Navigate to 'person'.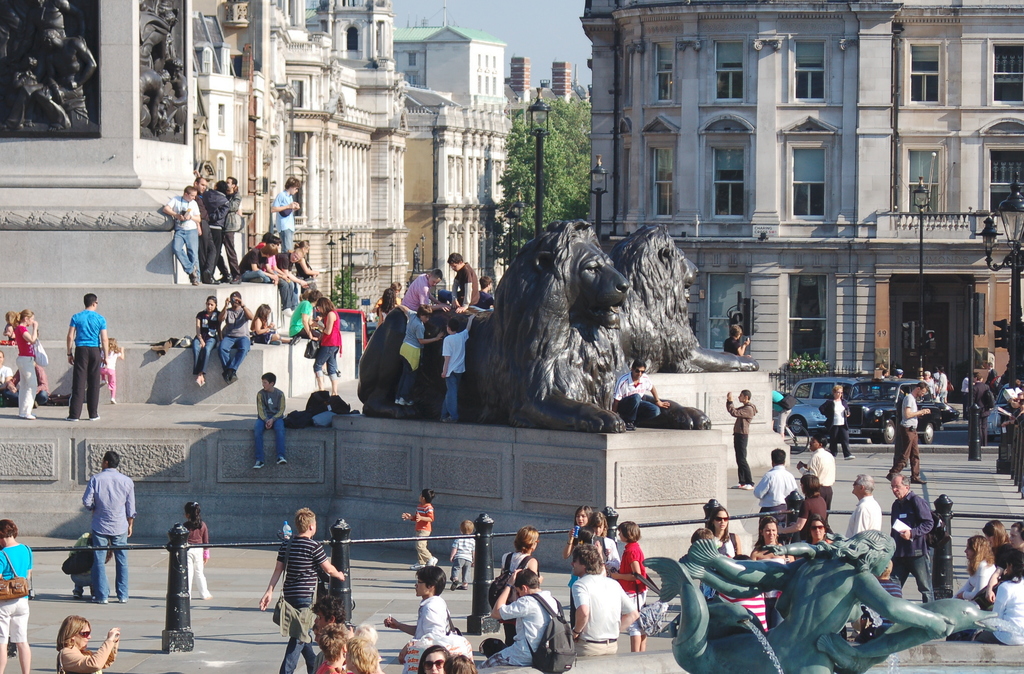
Navigation target: <bbox>895, 387, 918, 462</bbox>.
